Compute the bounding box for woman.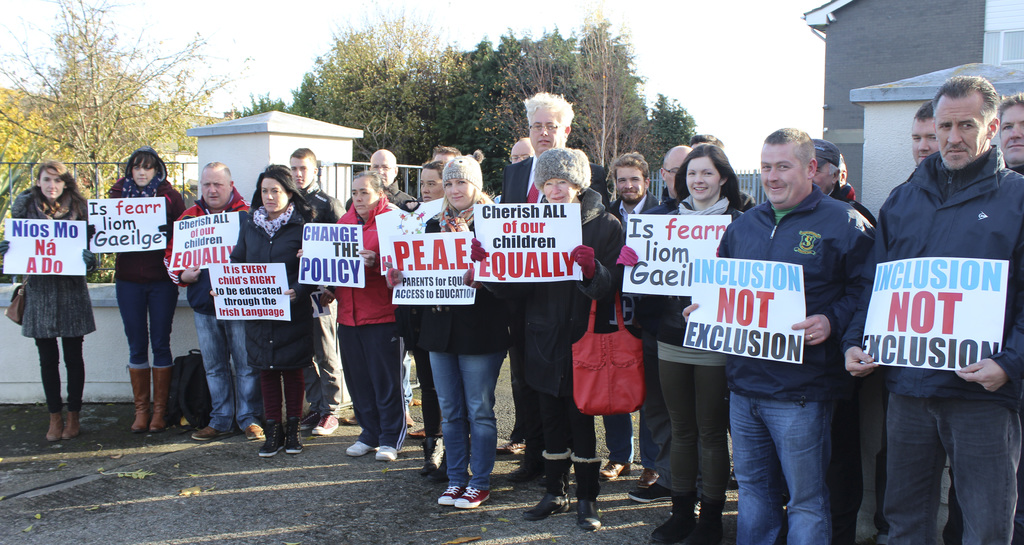
select_region(9, 145, 94, 421).
